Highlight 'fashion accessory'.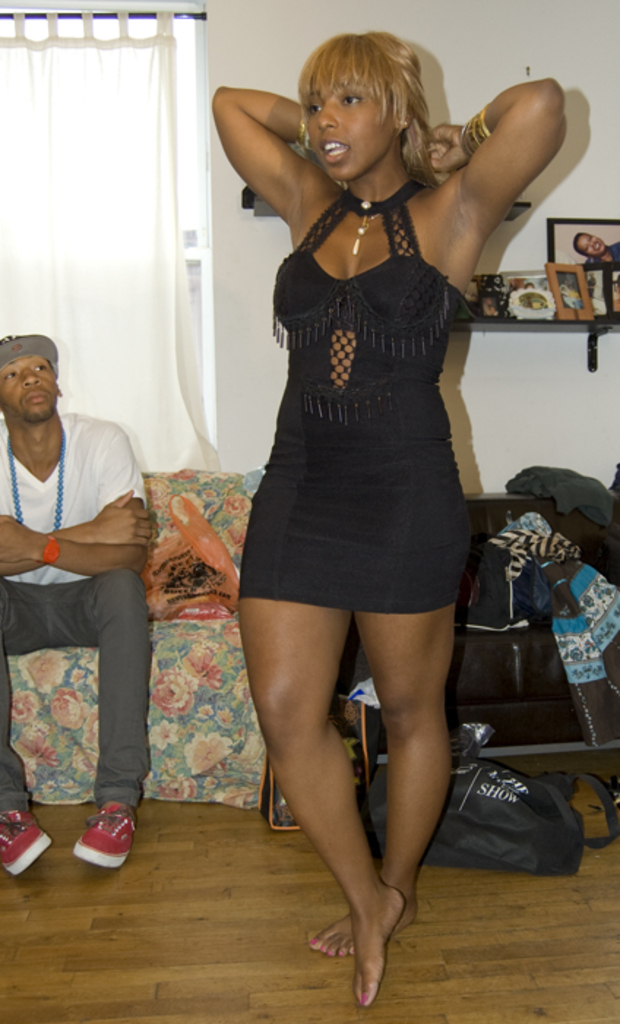
Highlighted region: (left=314, top=942, right=326, bottom=955).
